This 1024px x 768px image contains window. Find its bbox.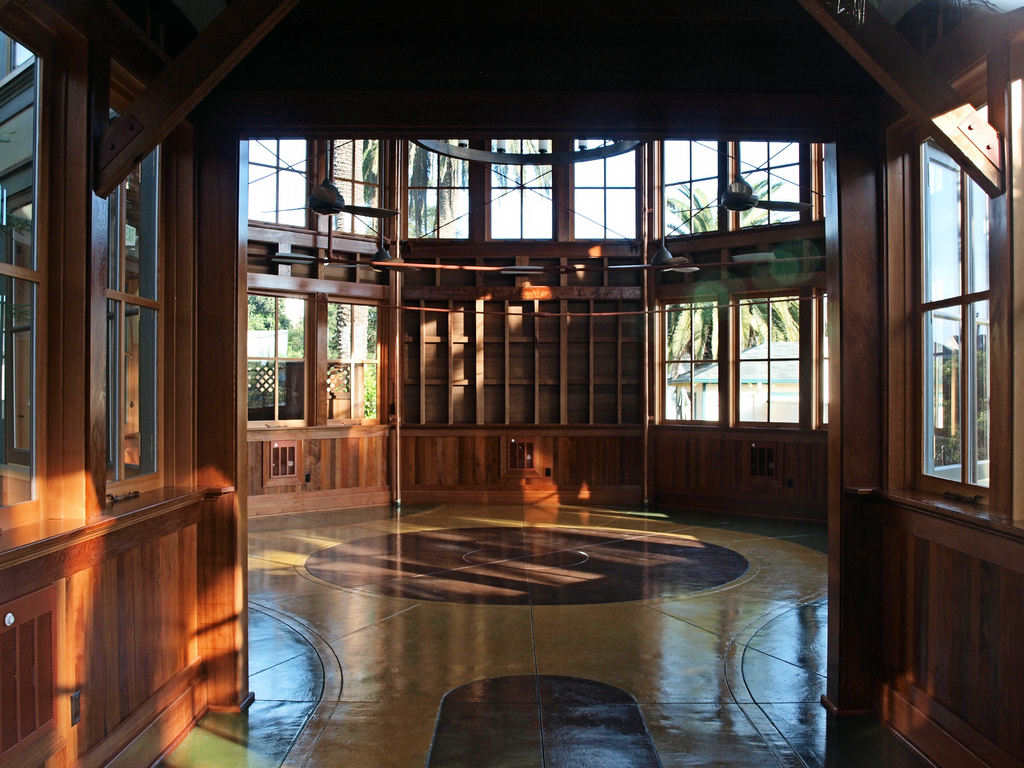
box=[0, 30, 40, 516].
